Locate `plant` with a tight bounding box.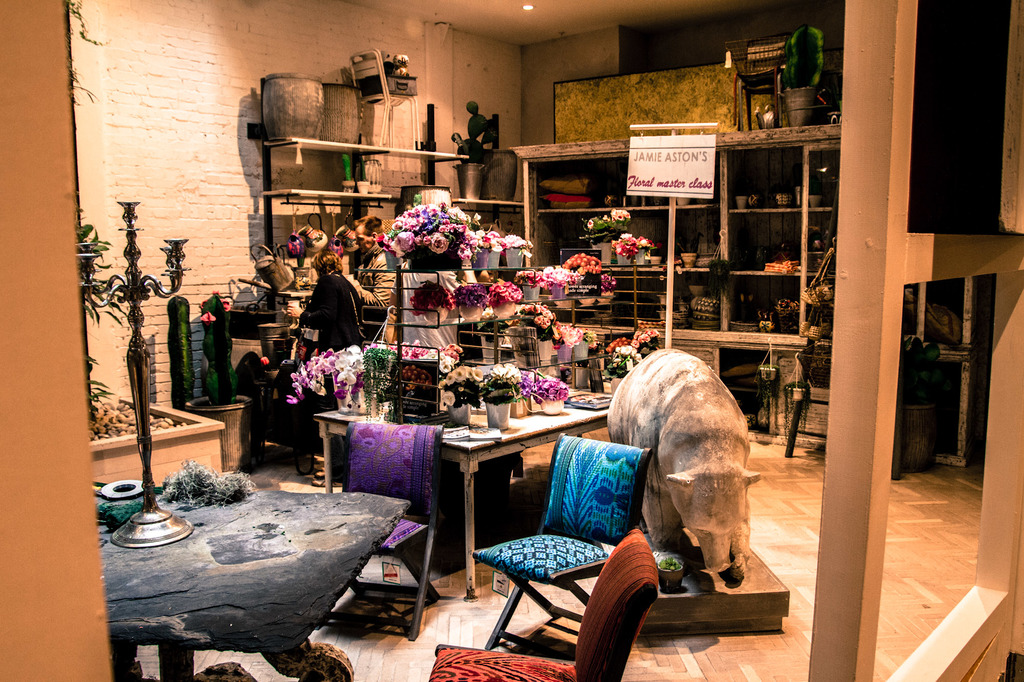
x1=475, y1=230, x2=500, y2=247.
